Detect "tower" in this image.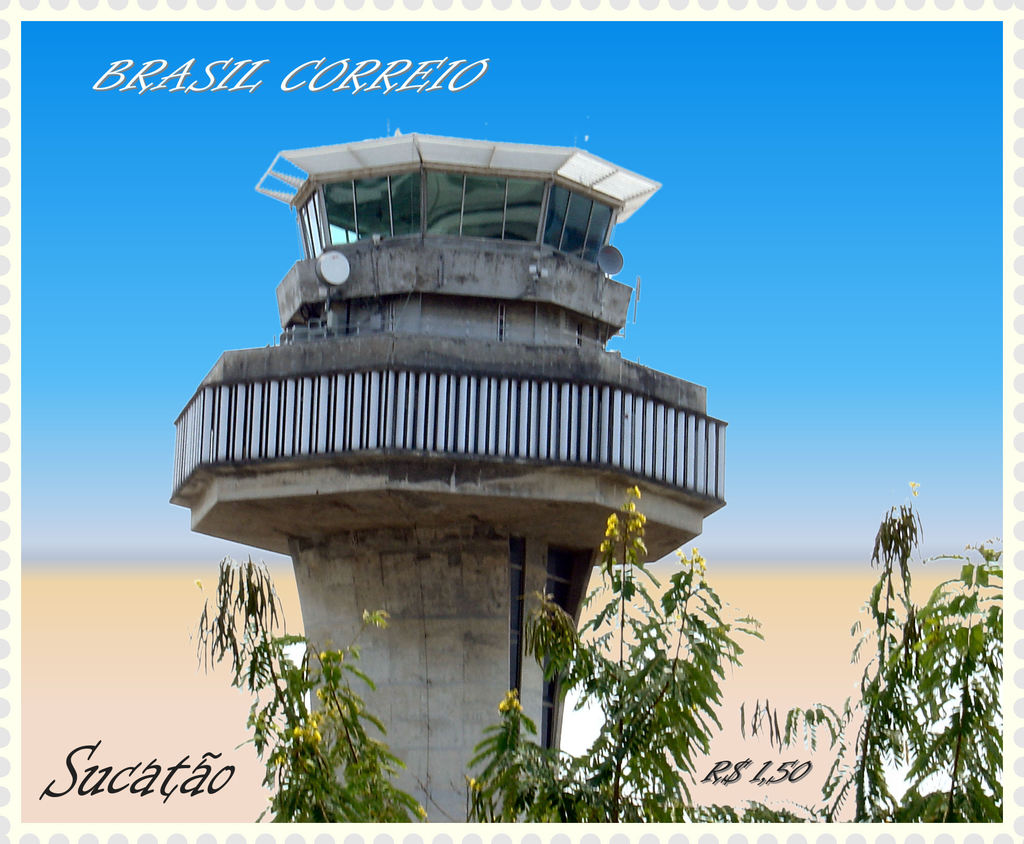
Detection: region(220, 67, 723, 769).
